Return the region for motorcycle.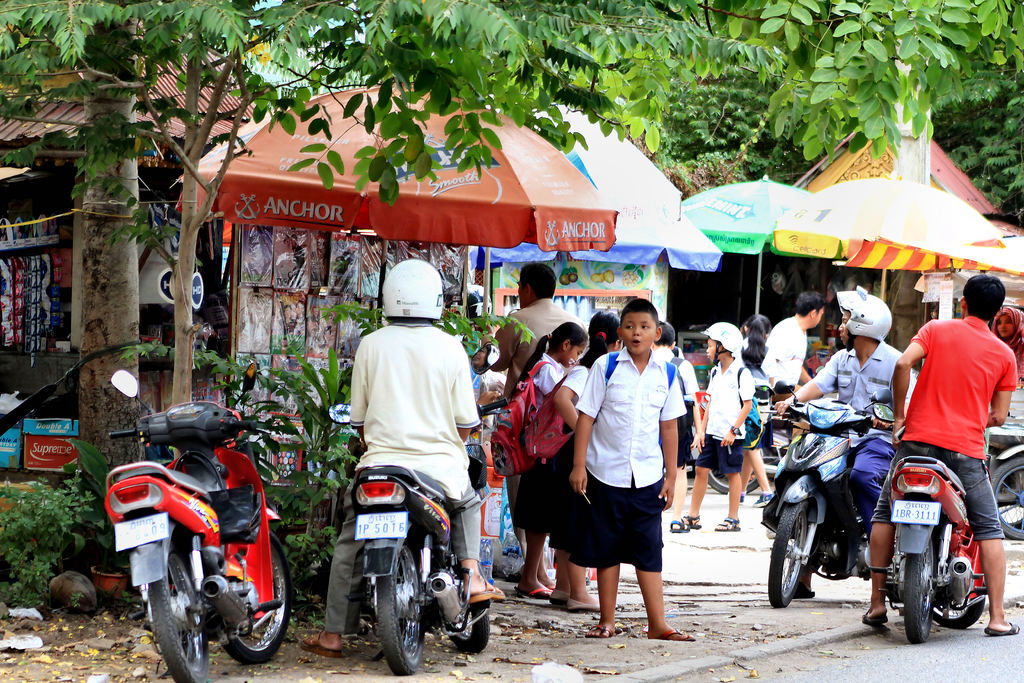
Rect(104, 393, 299, 679).
